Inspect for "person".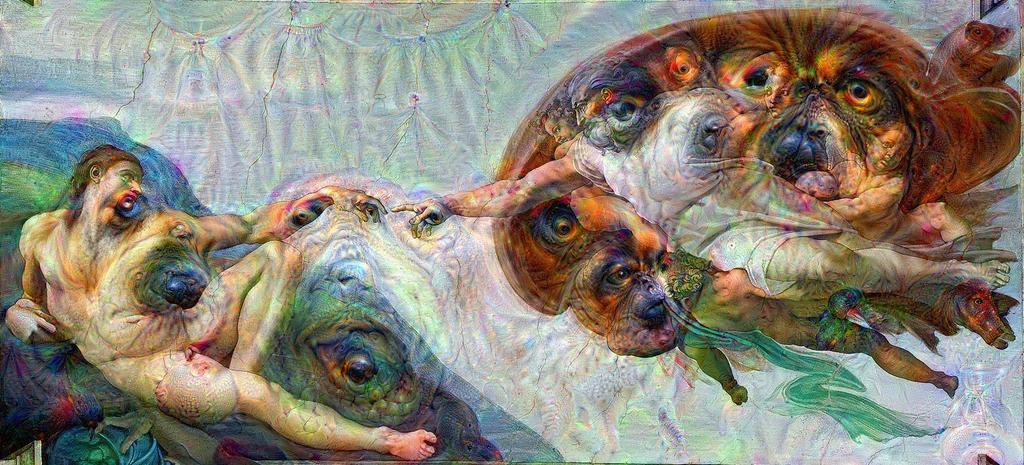
Inspection: region(0, 142, 440, 458).
